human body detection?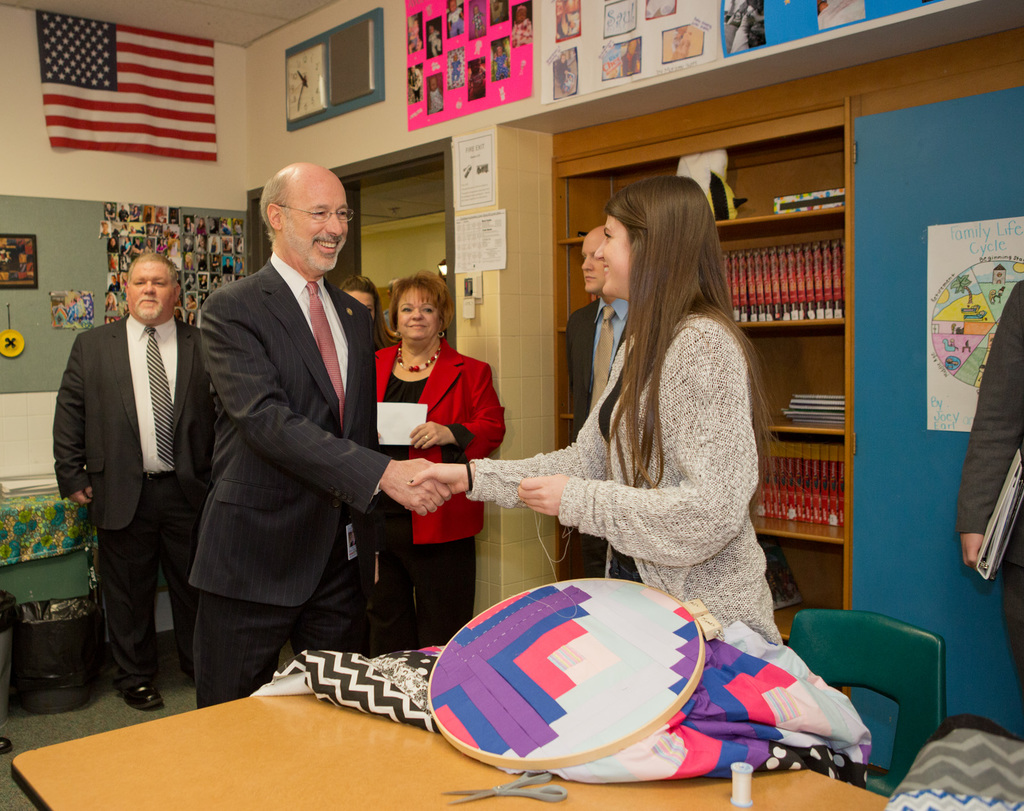
bbox(235, 257, 243, 275)
